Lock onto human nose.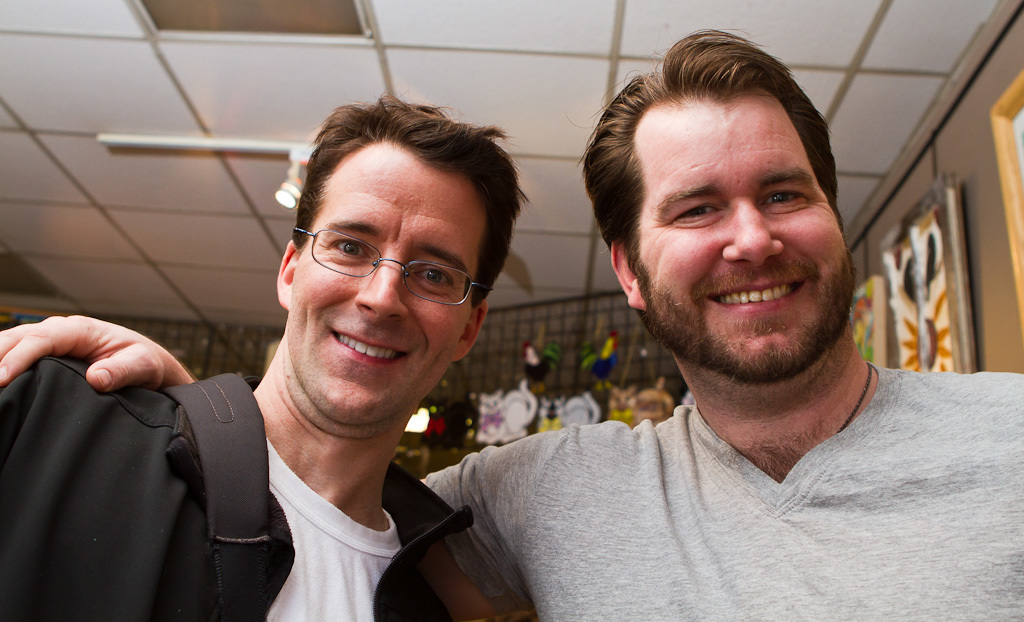
Locked: 720 194 787 263.
